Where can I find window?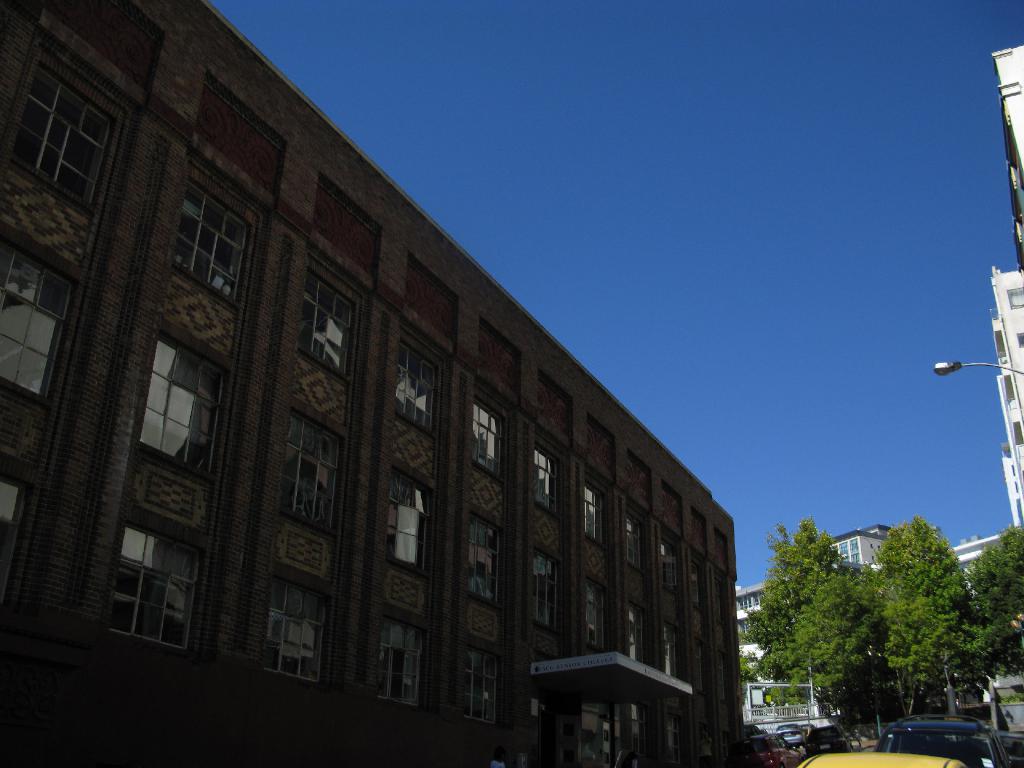
You can find it at x1=1007 y1=285 x2=1023 y2=309.
